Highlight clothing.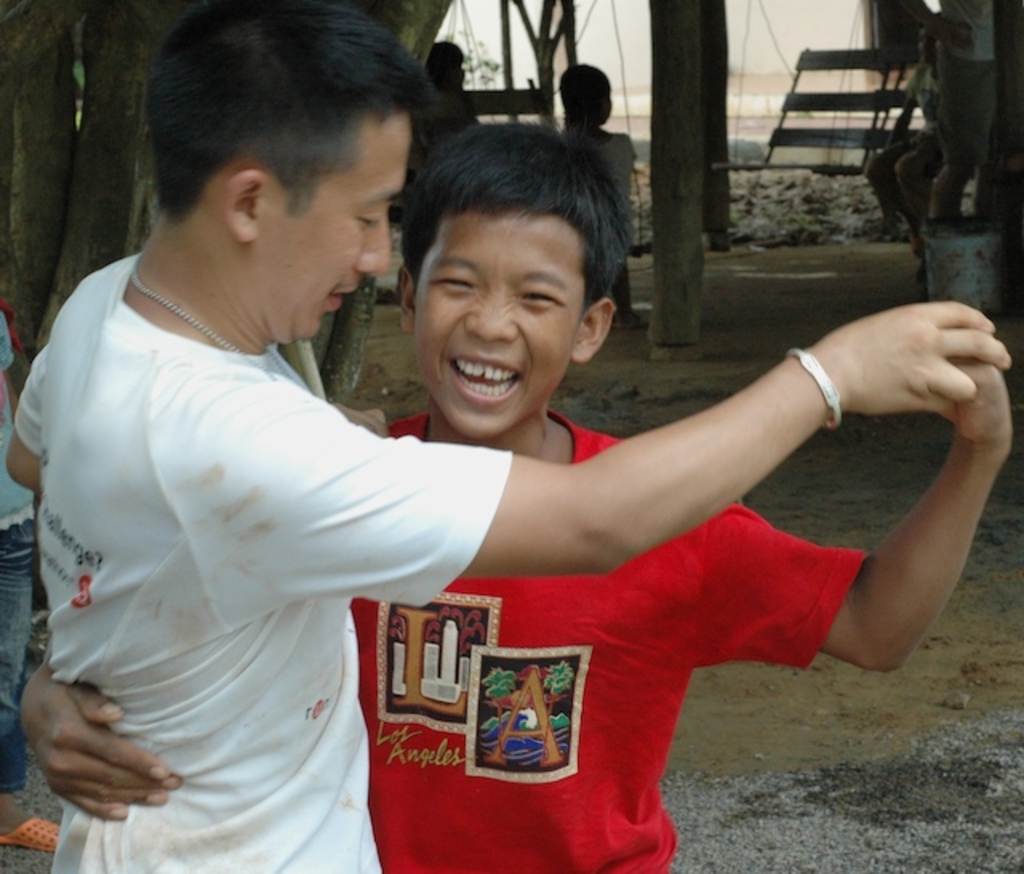
Highlighted region: <bbox>14, 171, 496, 853</bbox>.
